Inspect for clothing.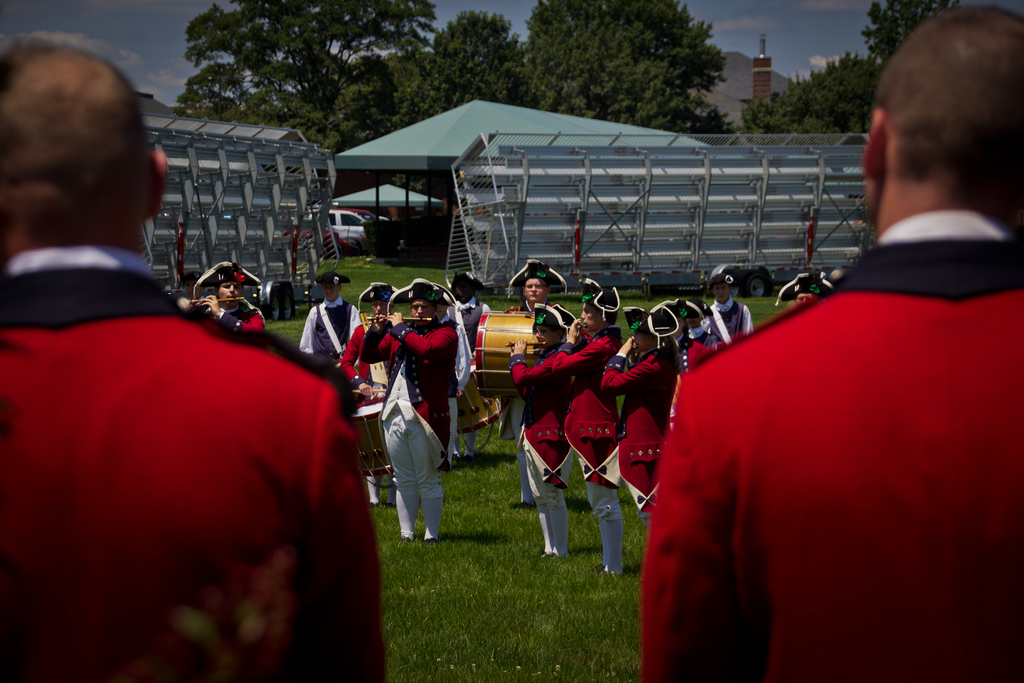
Inspection: {"x1": 652, "y1": 195, "x2": 1023, "y2": 682}.
